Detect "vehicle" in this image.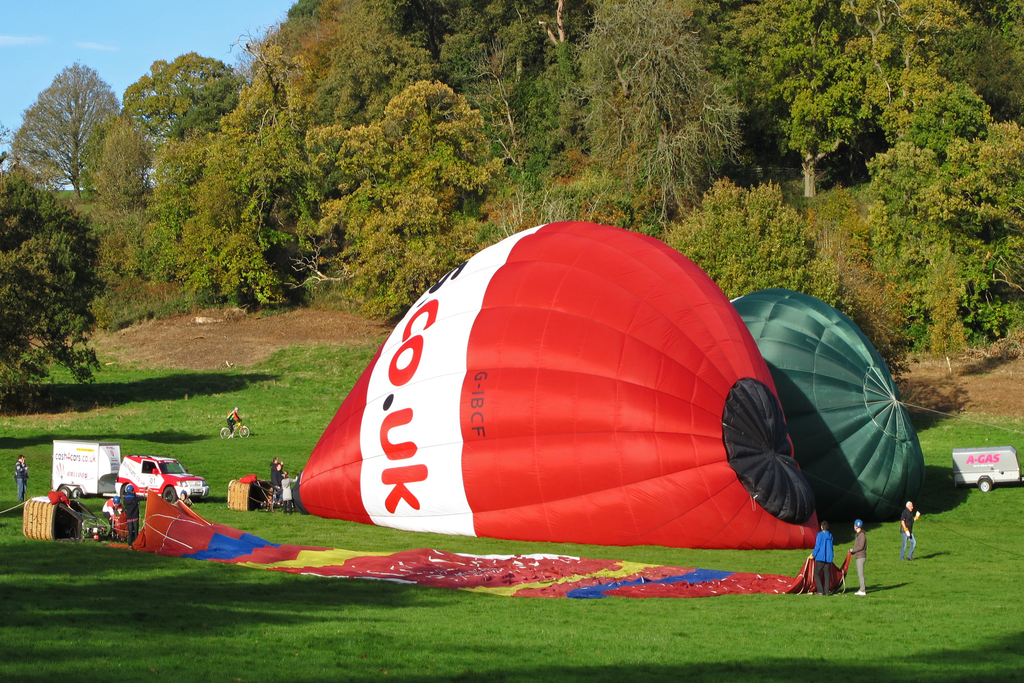
Detection: <region>77, 511, 116, 544</region>.
